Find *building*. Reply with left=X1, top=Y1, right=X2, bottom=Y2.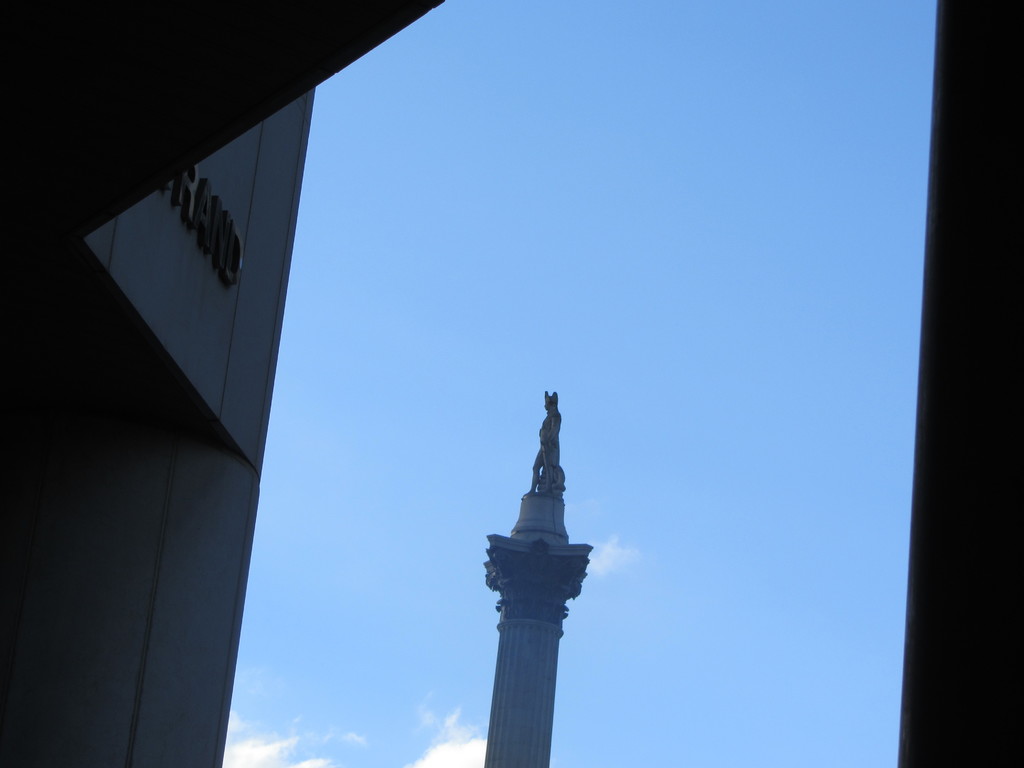
left=0, top=0, right=445, bottom=767.
